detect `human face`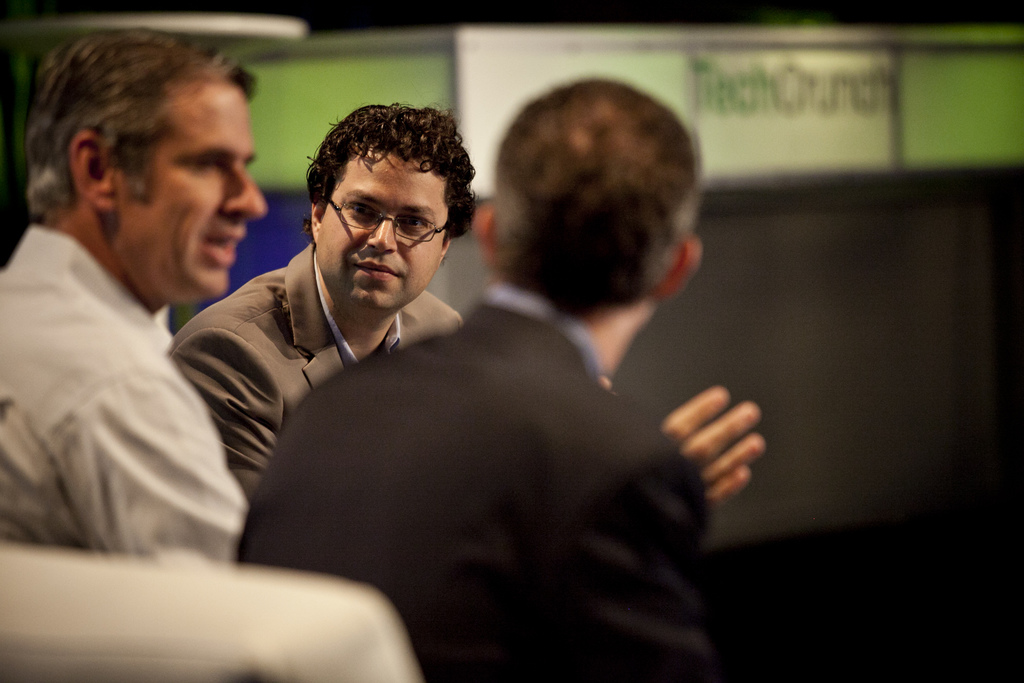
bbox=[316, 147, 440, 309]
